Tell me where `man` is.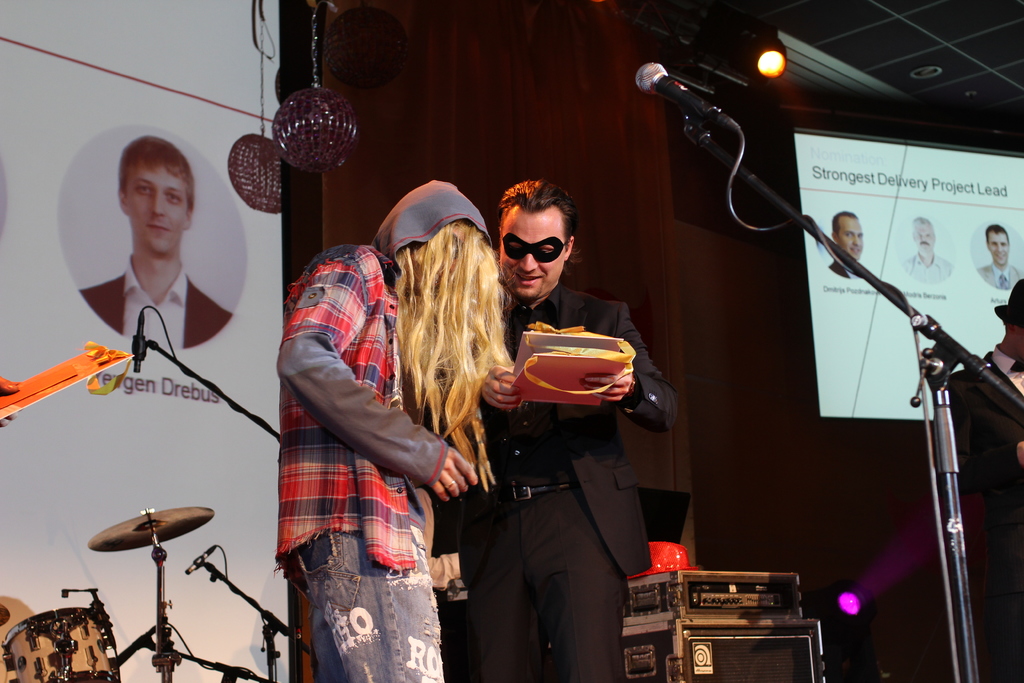
`man` is at left=452, top=181, right=677, bottom=682.
